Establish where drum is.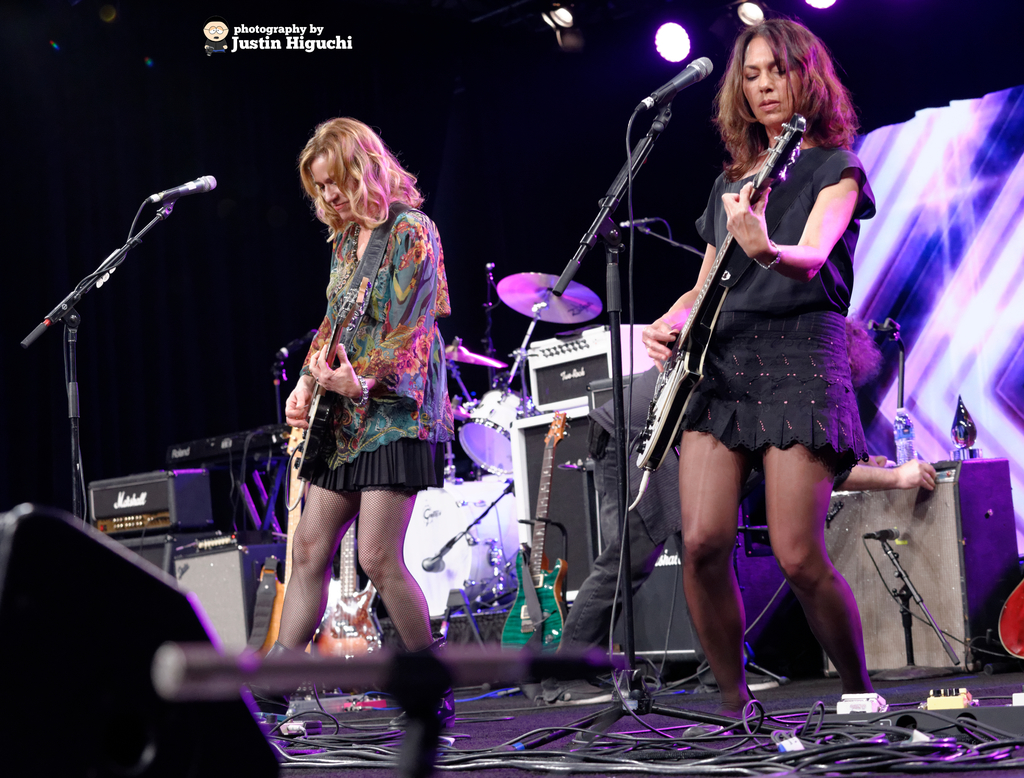
Established at (x1=402, y1=475, x2=520, y2=617).
